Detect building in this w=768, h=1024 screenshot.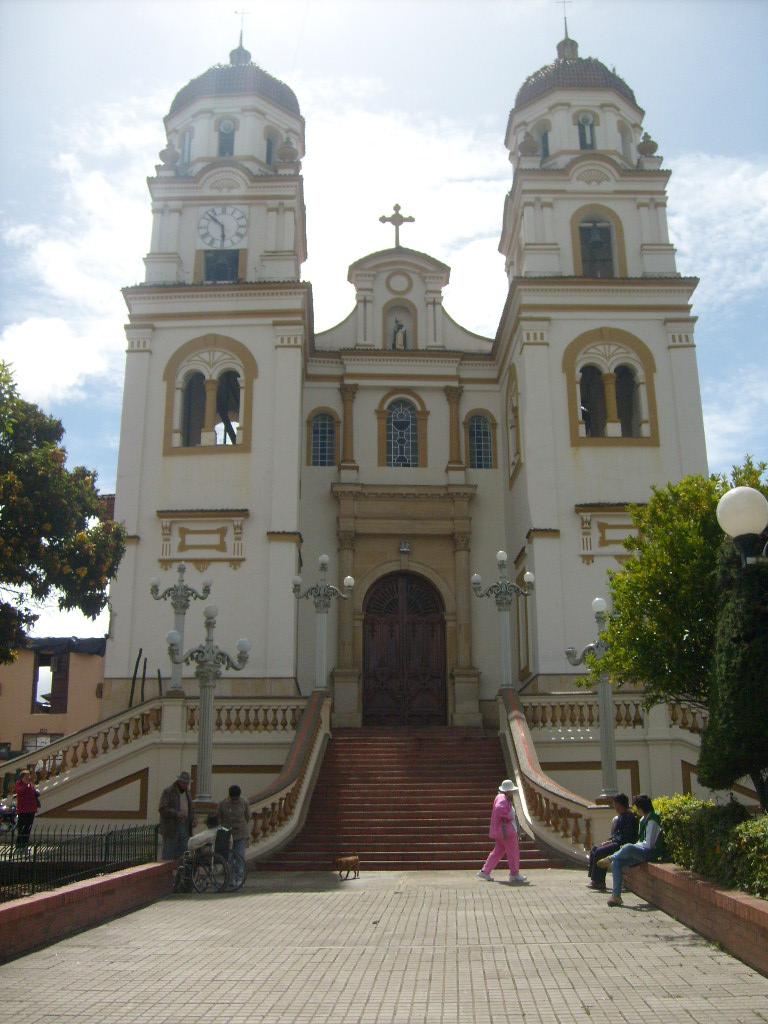
Detection: [98, 23, 714, 735].
